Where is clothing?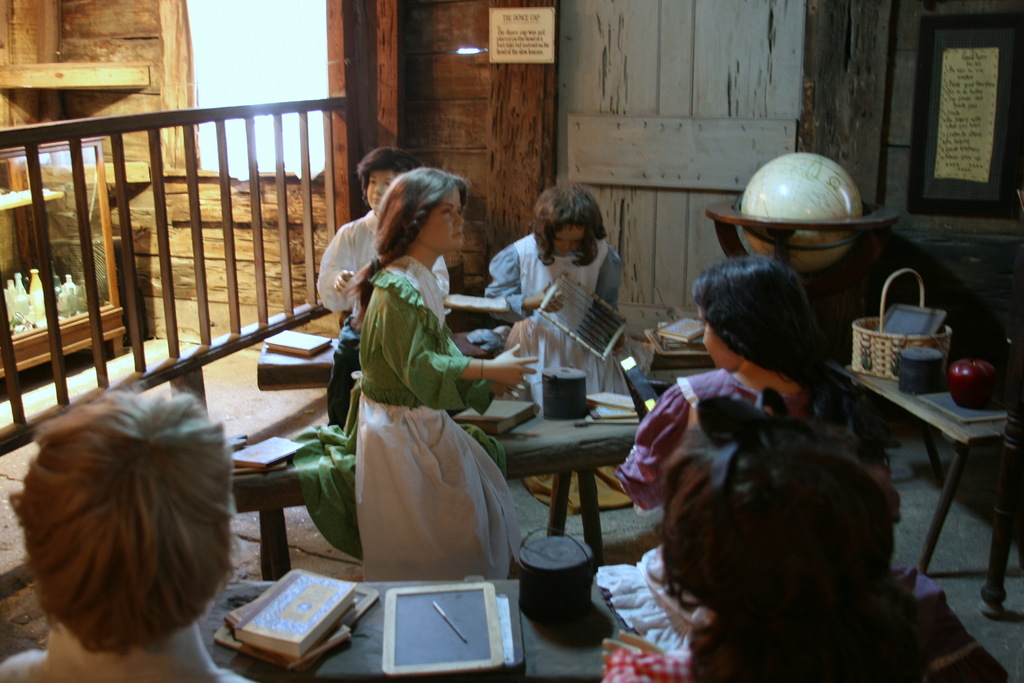
BBox(604, 644, 710, 682).
